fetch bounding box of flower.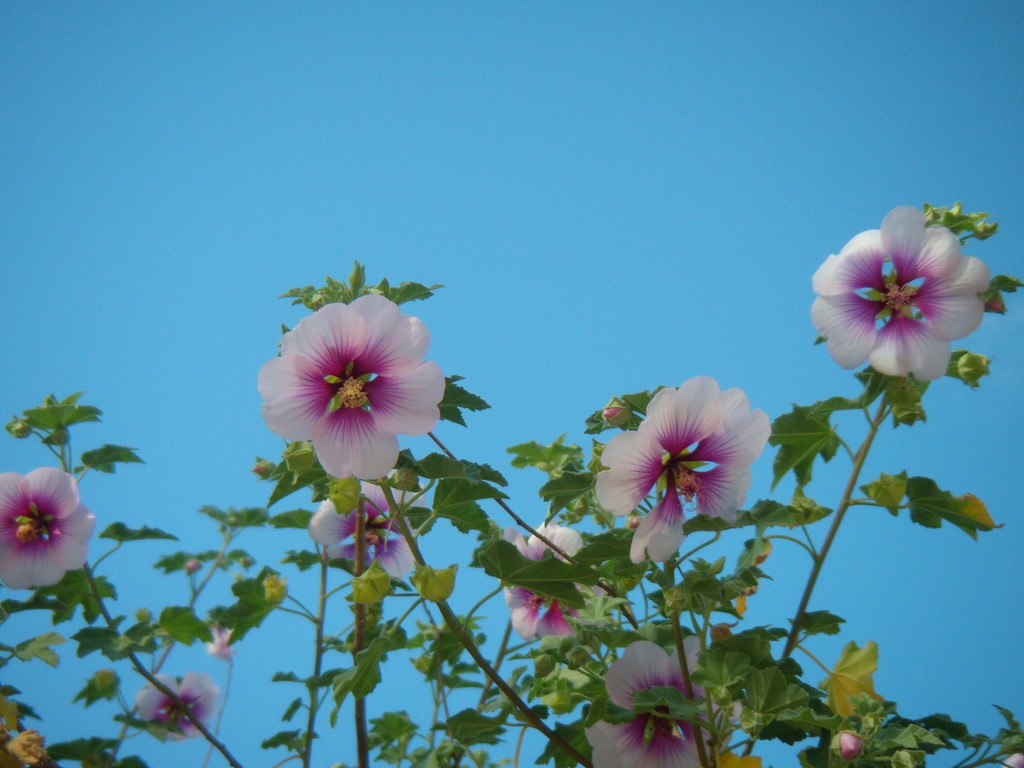
Bbox: bbox=(136, 675, 218, 748).
